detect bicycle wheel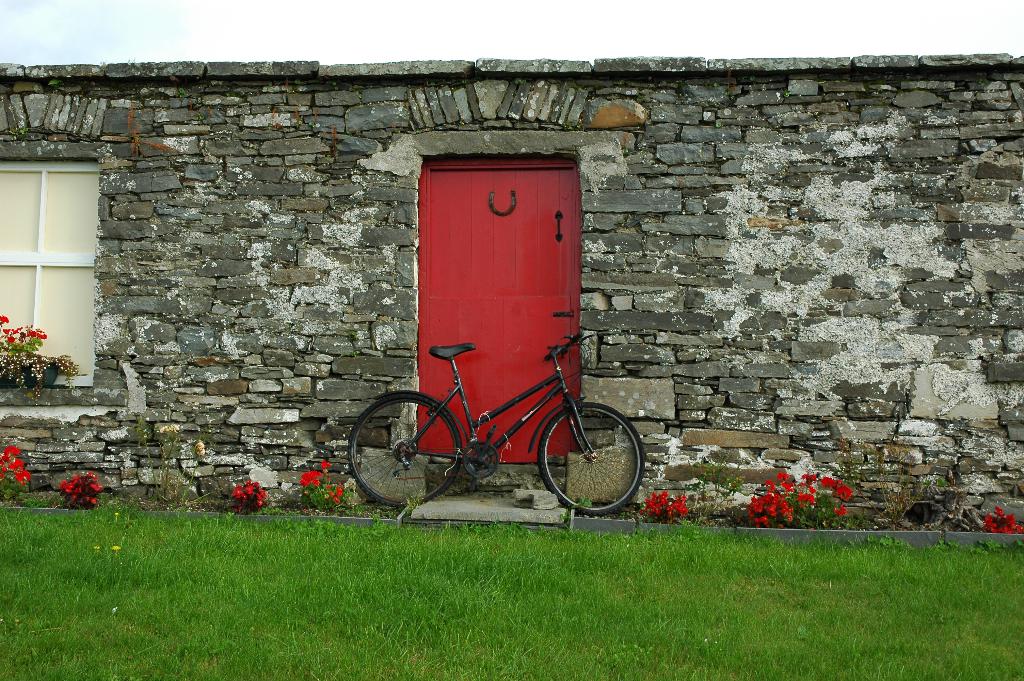
{"x1": 547, "y1": 398, "x2": 643, "y2": 521}
